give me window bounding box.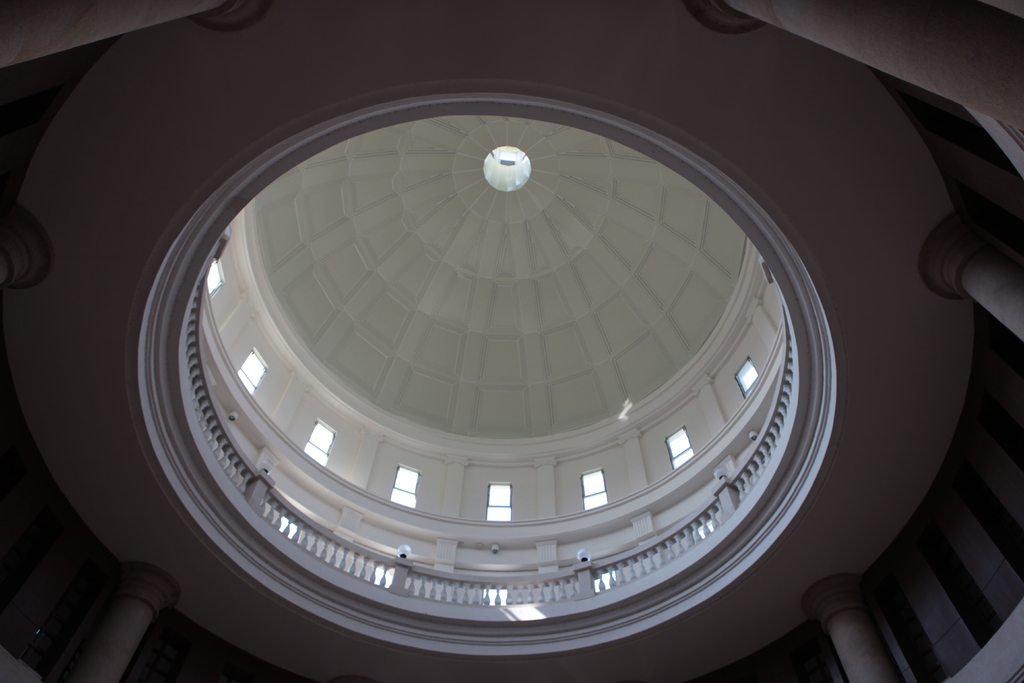
left=736, top=358, right=761, bottom=394.
